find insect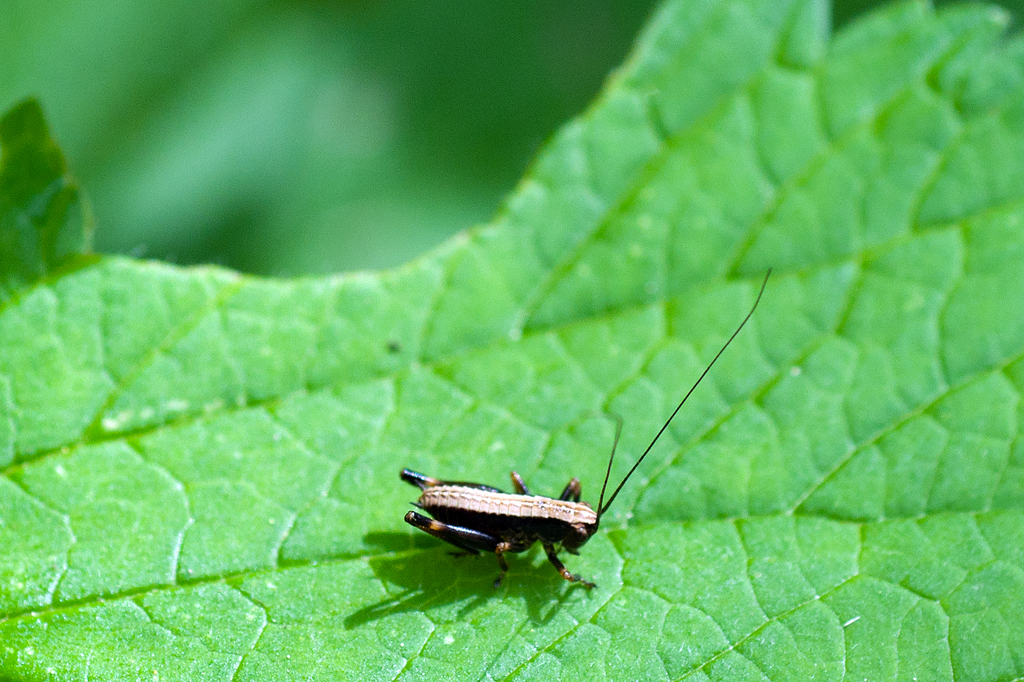
(397, 270, 774, 587)
